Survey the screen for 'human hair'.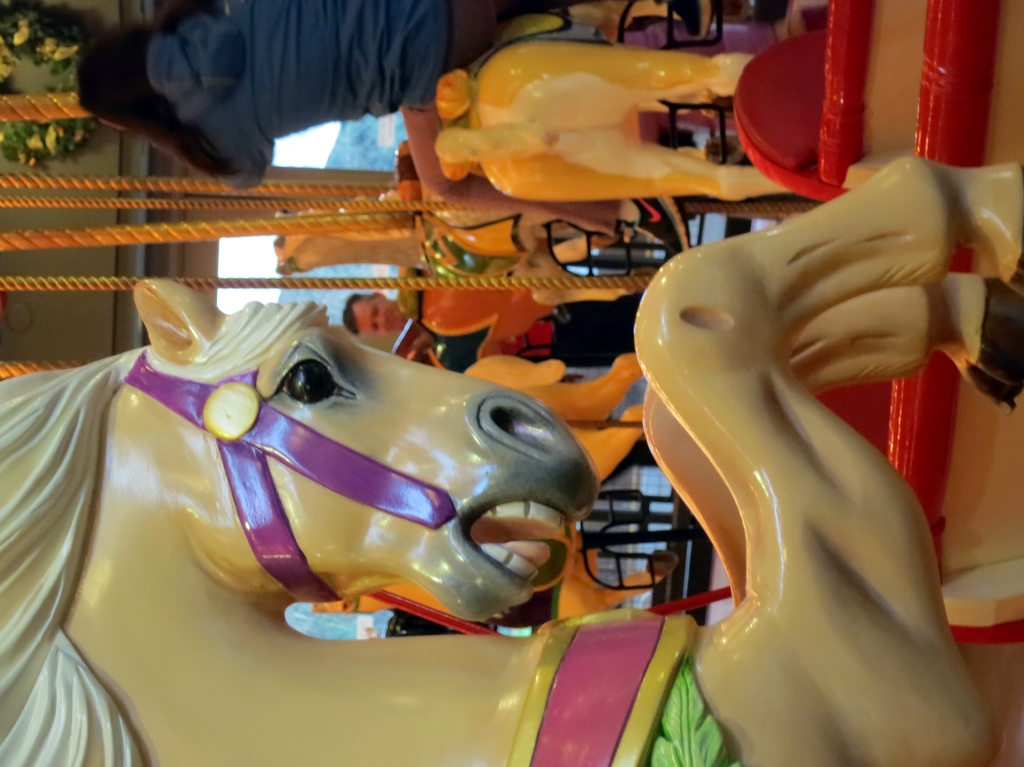
Survey found: box=[343, 293, 360, 335].
